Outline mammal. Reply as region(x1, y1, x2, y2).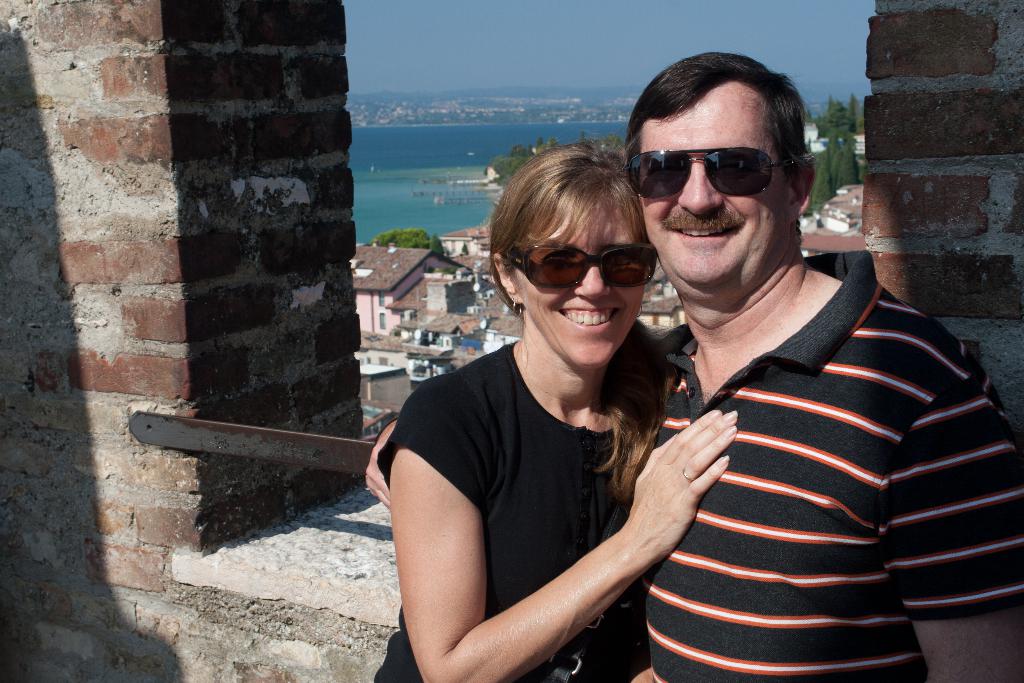
region(359, 140, 726, 682).
